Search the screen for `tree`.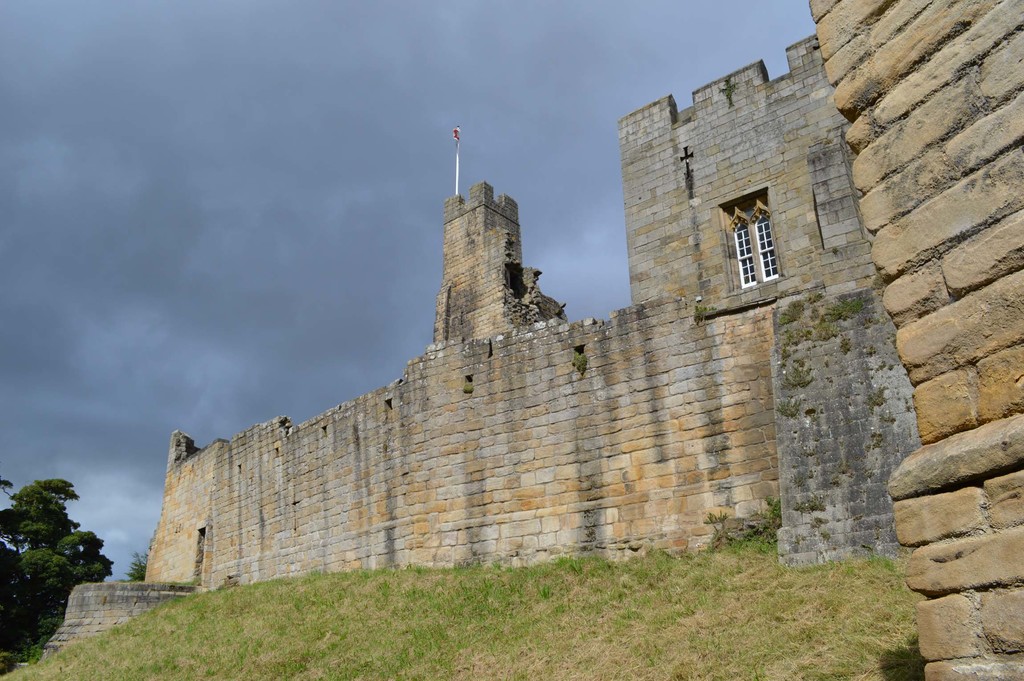
Found at [4, 460, 100, 635].
